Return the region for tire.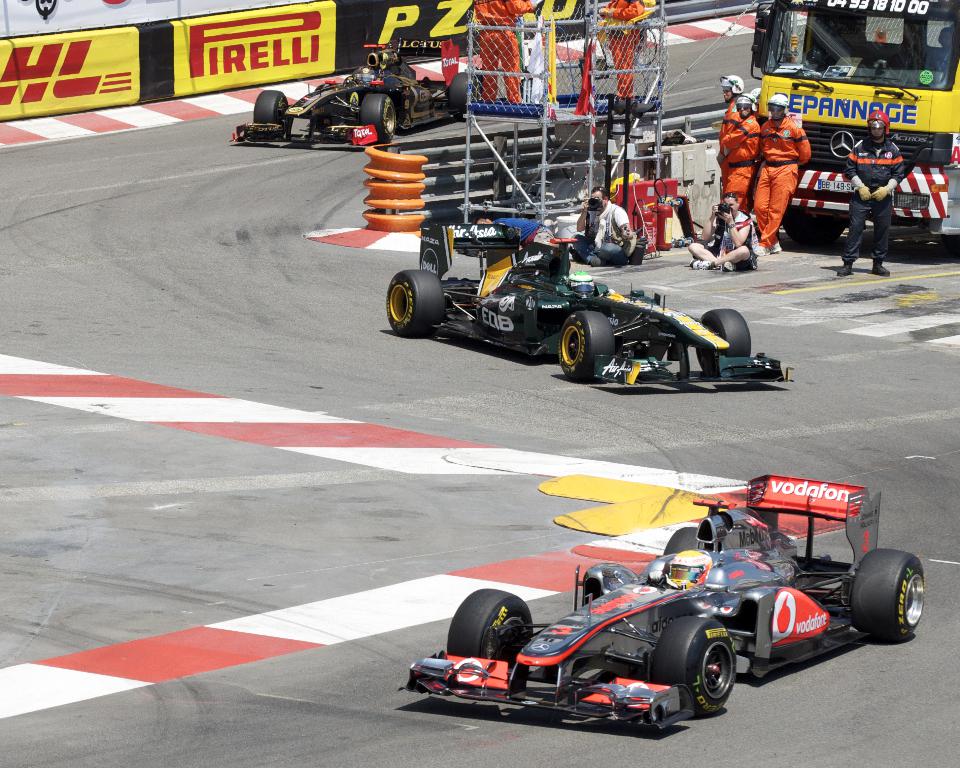
box(361, 93, 394, 145).
